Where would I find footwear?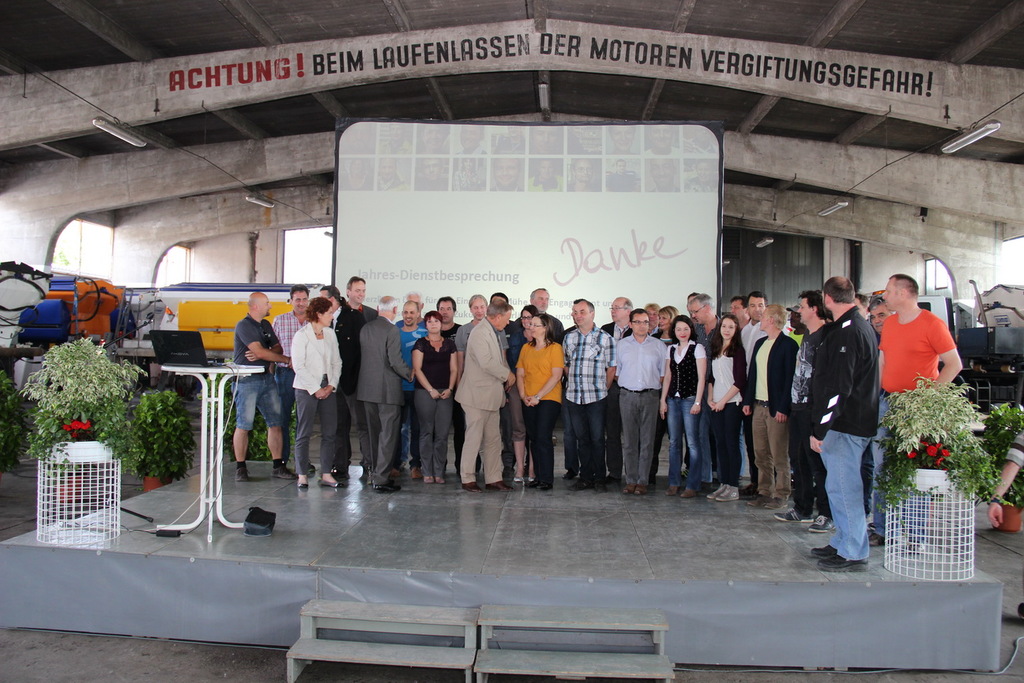
At {"x1": 745, "y1": 492, "x2": 787, "y2": 509}.
